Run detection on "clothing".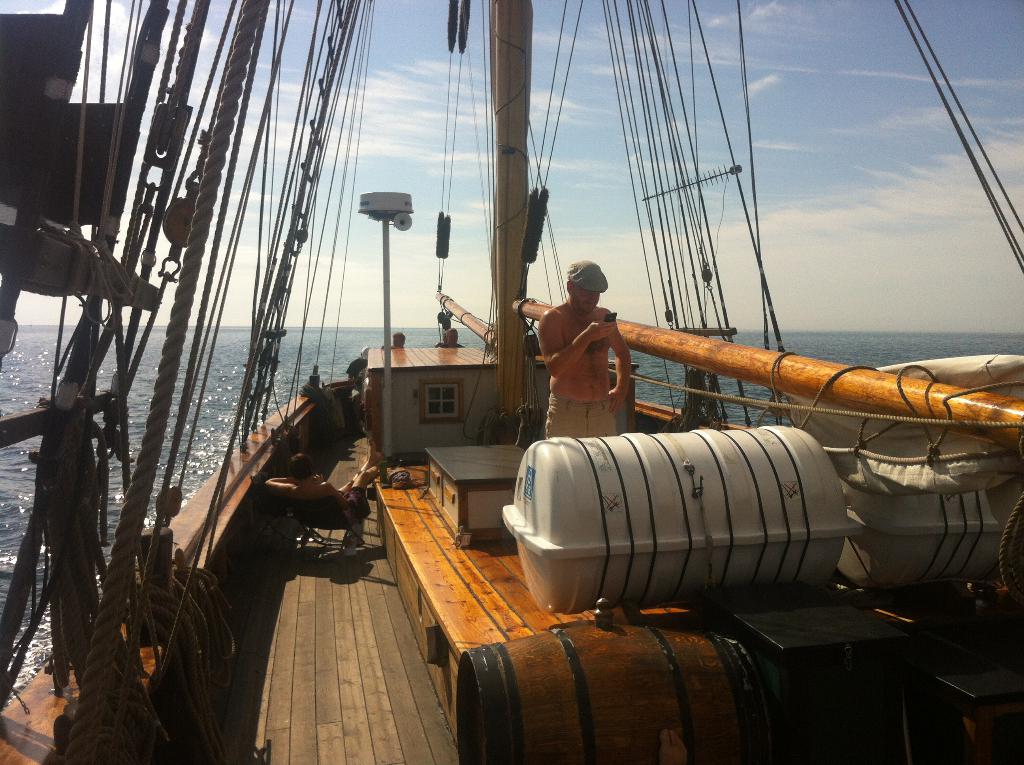
Result: x1=546, y1=393, x2=618, y2=439.
